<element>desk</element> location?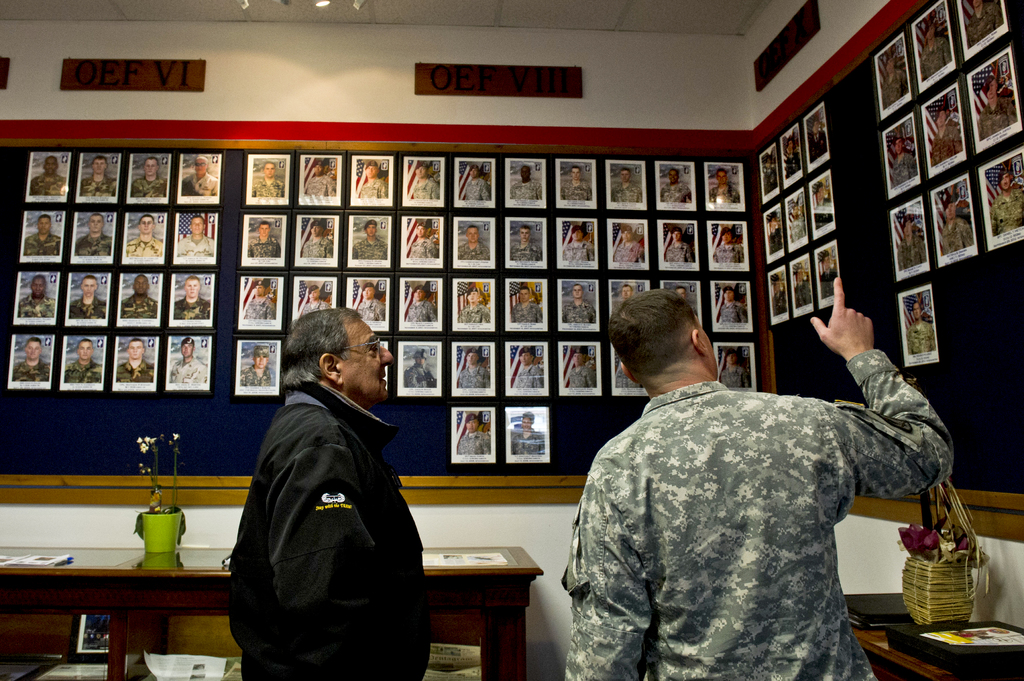
bbox(0, 547, 543, 680)
